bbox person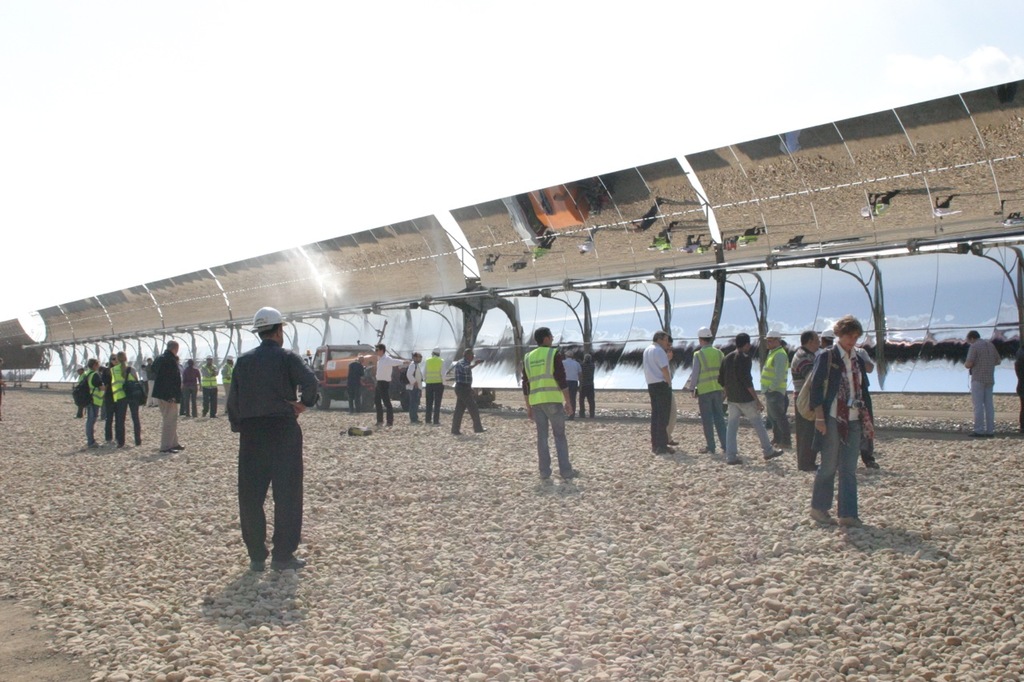
select_region(345, 351, 371, 413)
